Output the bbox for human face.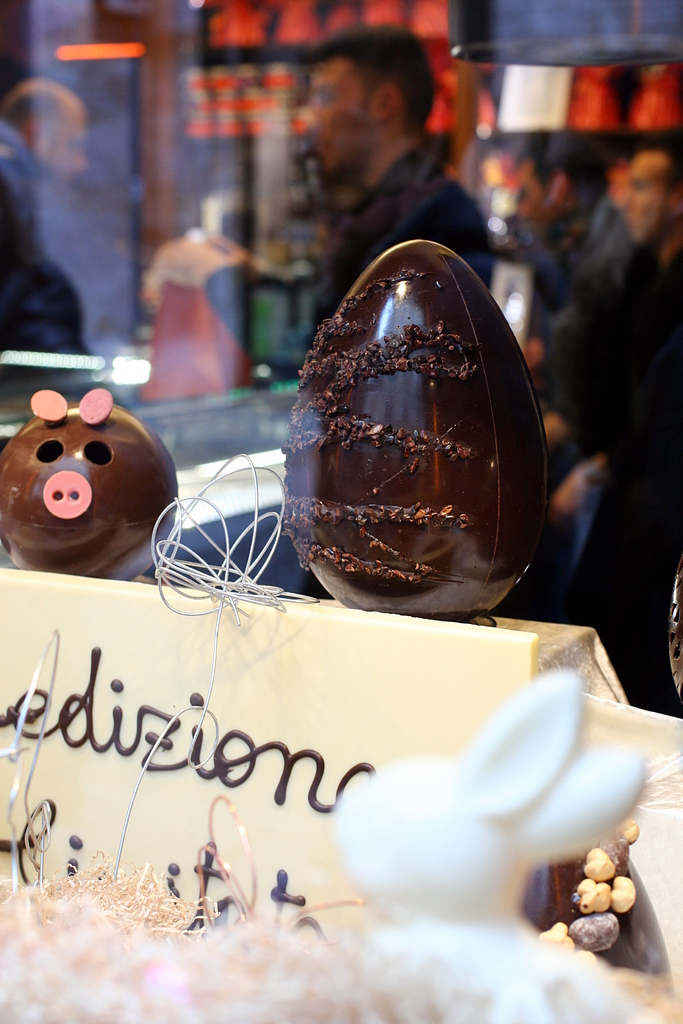
locate(612, 150, 668, 246).
